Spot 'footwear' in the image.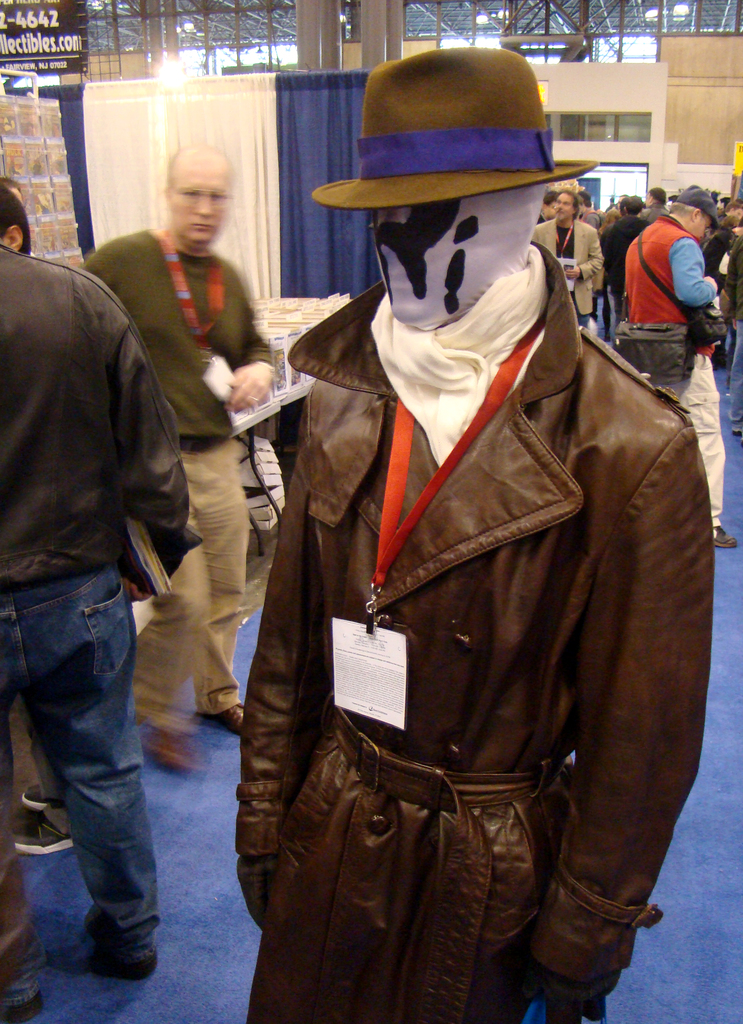
'footwear' found at left=712, top=523, right=740, bottom=549.
